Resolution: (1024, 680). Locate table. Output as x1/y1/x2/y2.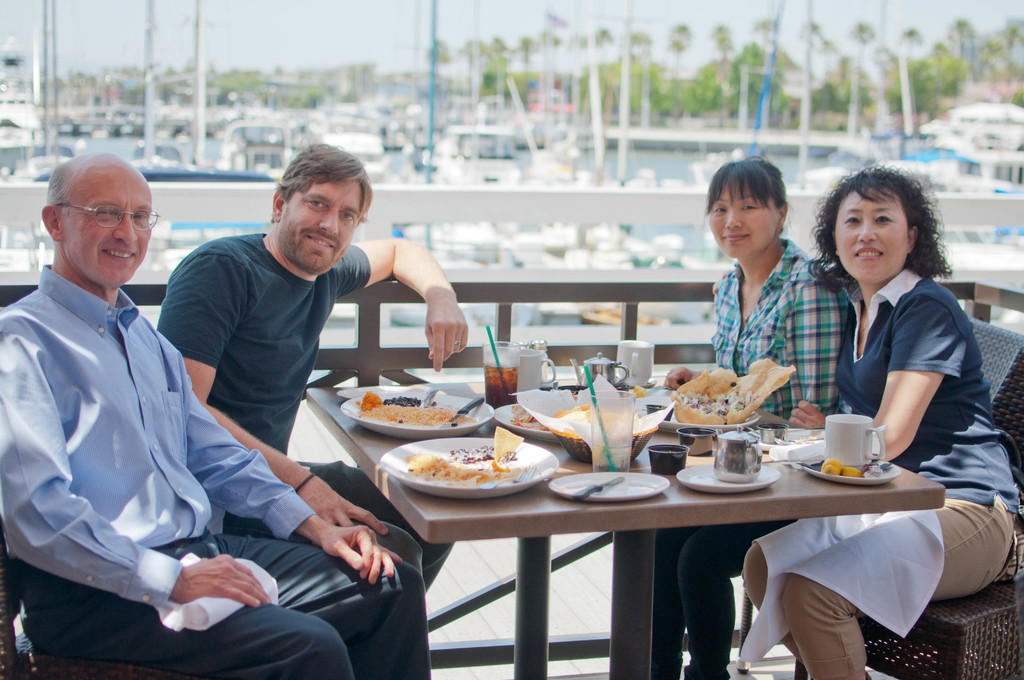
194/346/973/672.
